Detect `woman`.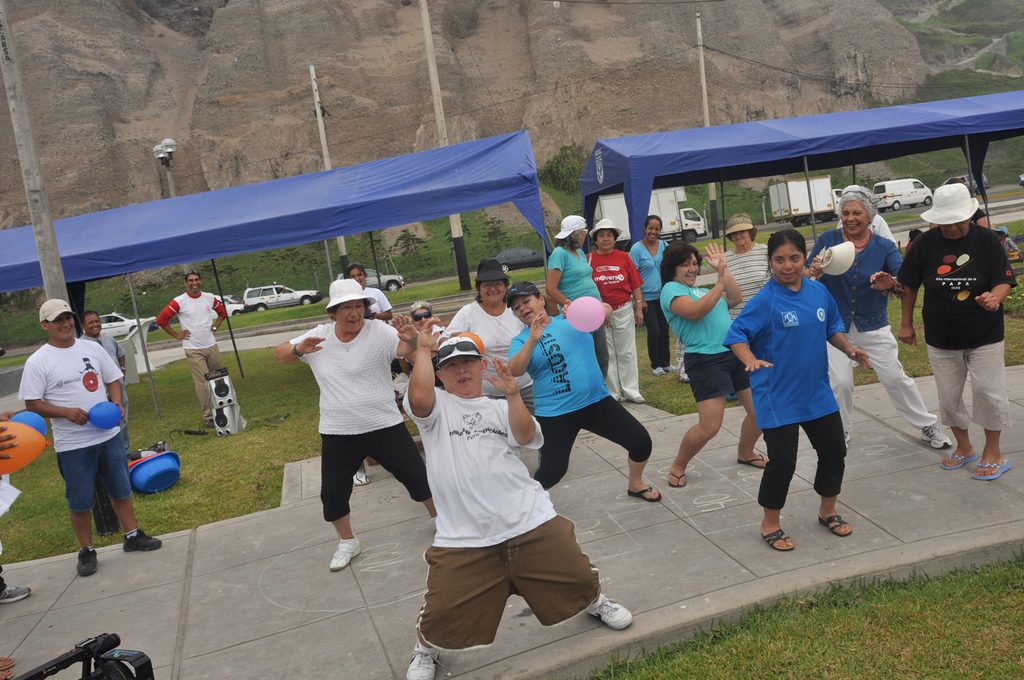
Detected at x1=439, y1=258, x2=533, y2=417.
